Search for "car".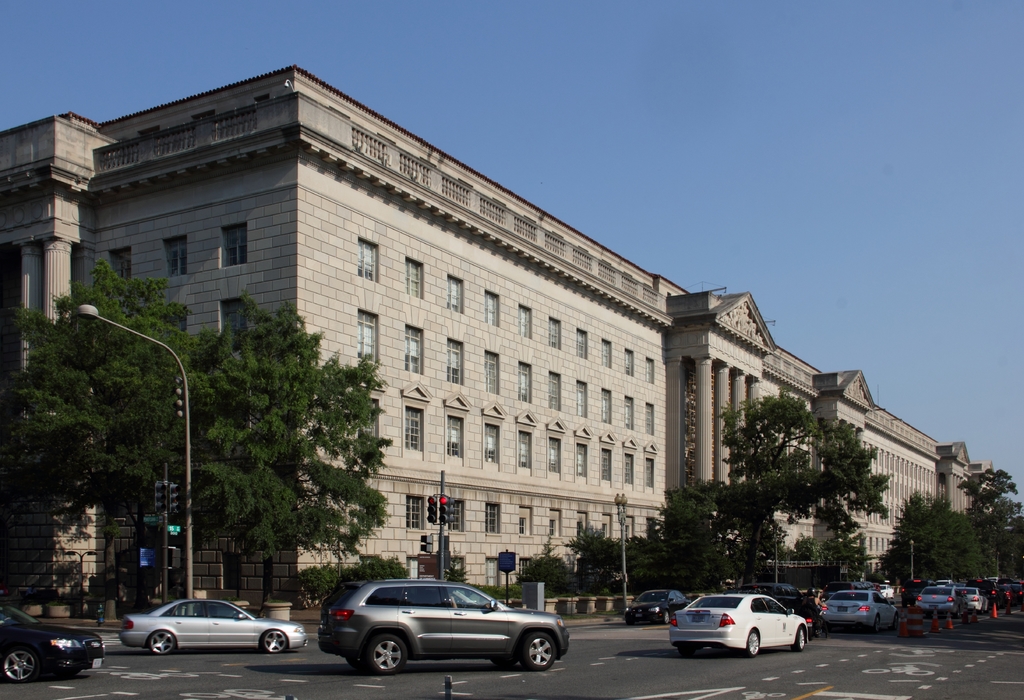
Found at {"left": 321, "top": 577, "right": 573, "bottom": 680}.
